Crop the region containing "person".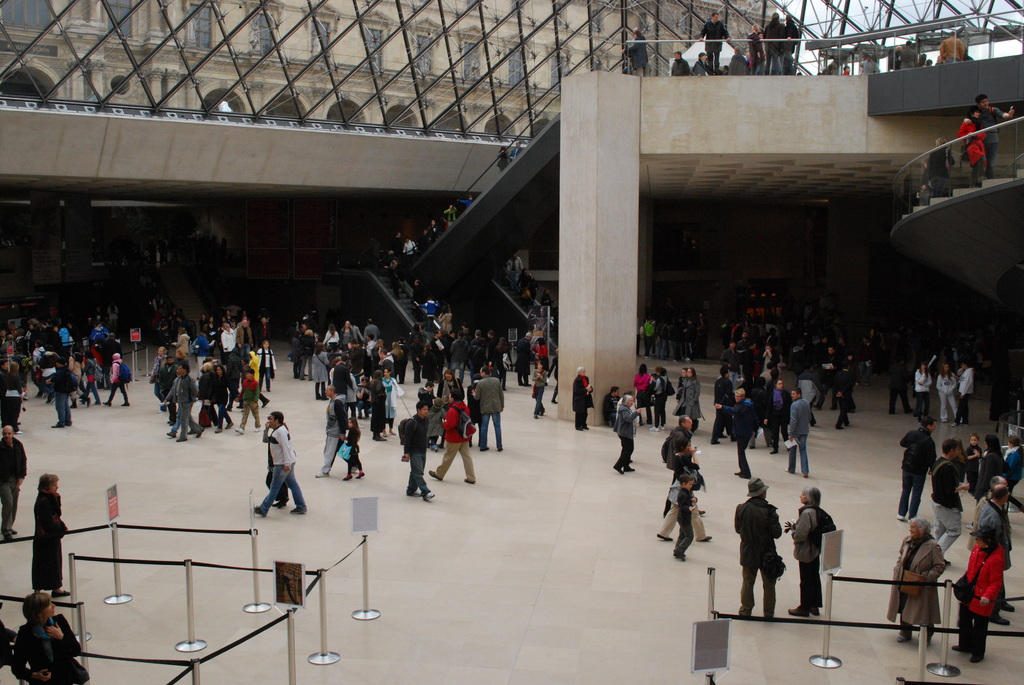
Crop region: left=929, top=436, right=965, bottom=546.
